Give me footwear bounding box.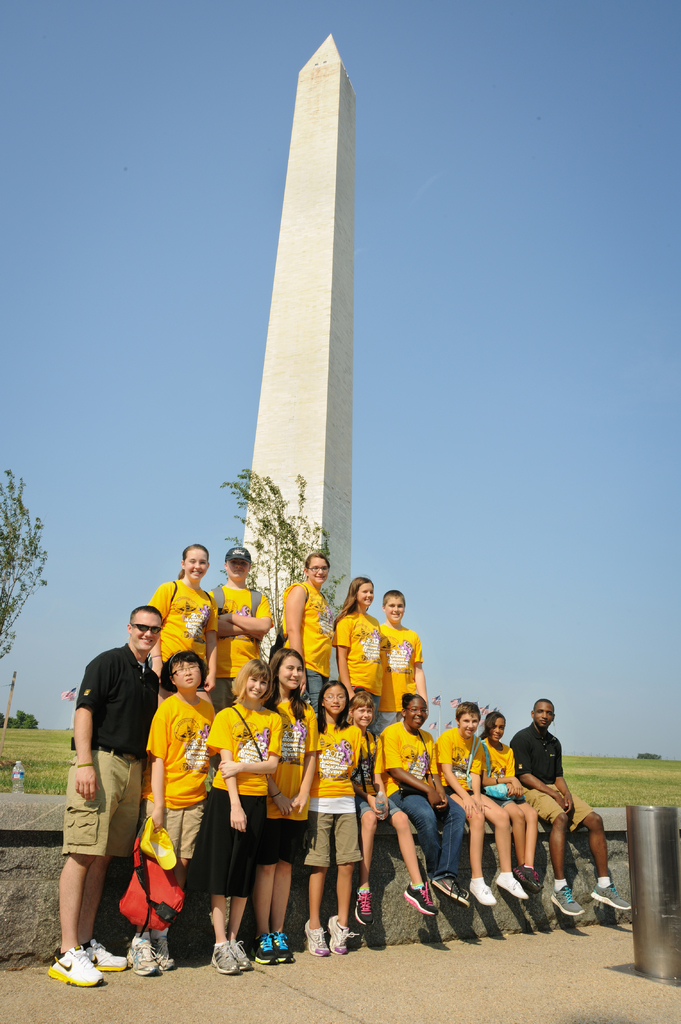
locate(124, 930, 166, 977).
